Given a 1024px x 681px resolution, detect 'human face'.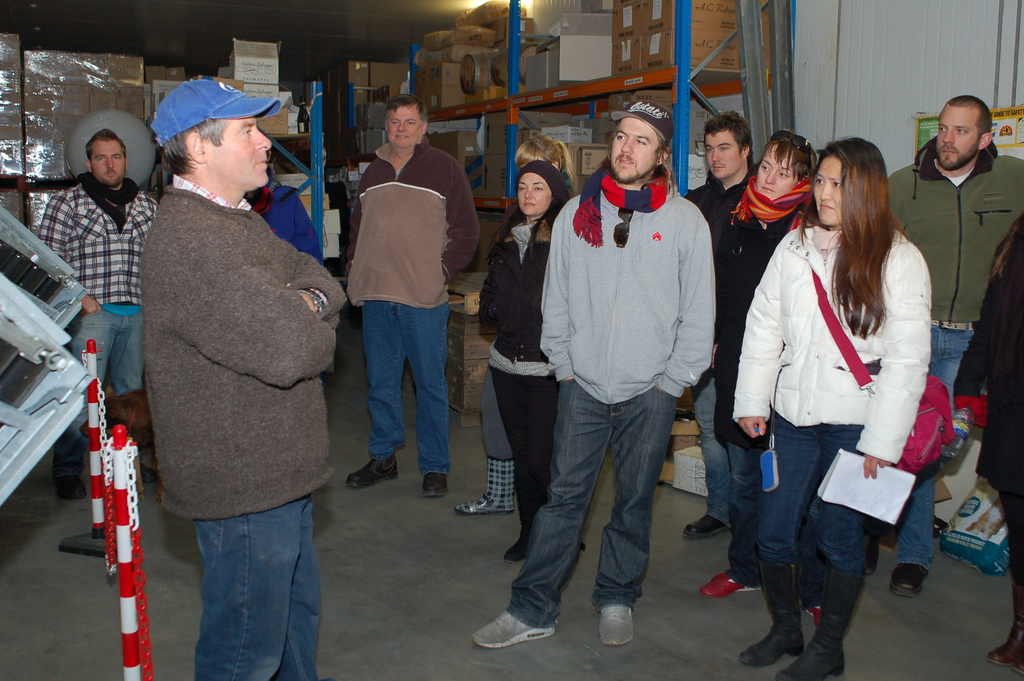
bbox=[386, 107, 420, 150].
